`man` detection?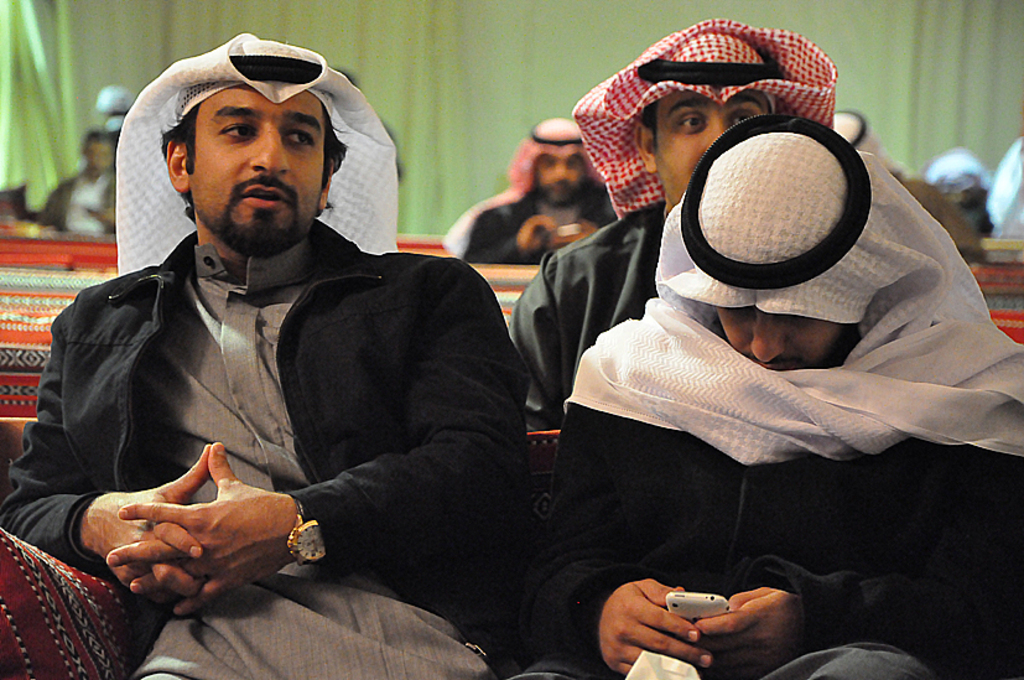
box(433, 118, 610, 269)
